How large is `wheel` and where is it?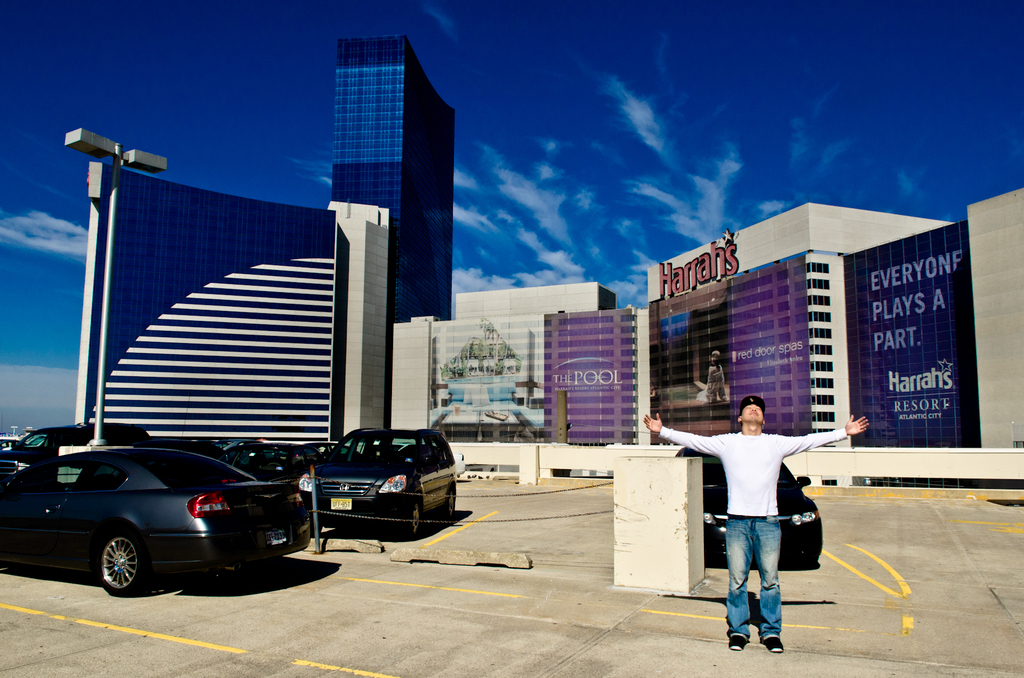
Bounding box: crop(269, 462, 282, 468).
